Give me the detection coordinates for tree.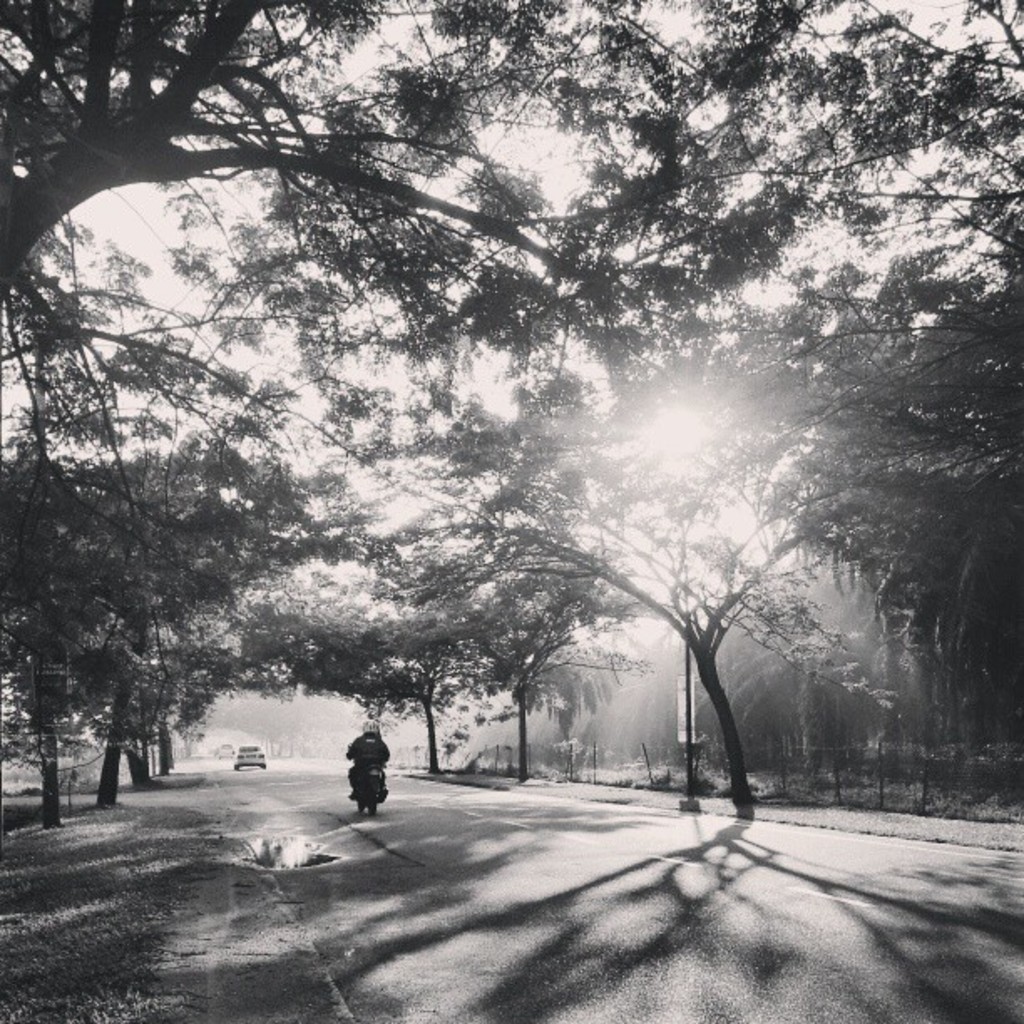
crop(2, 447, 325, 793).
